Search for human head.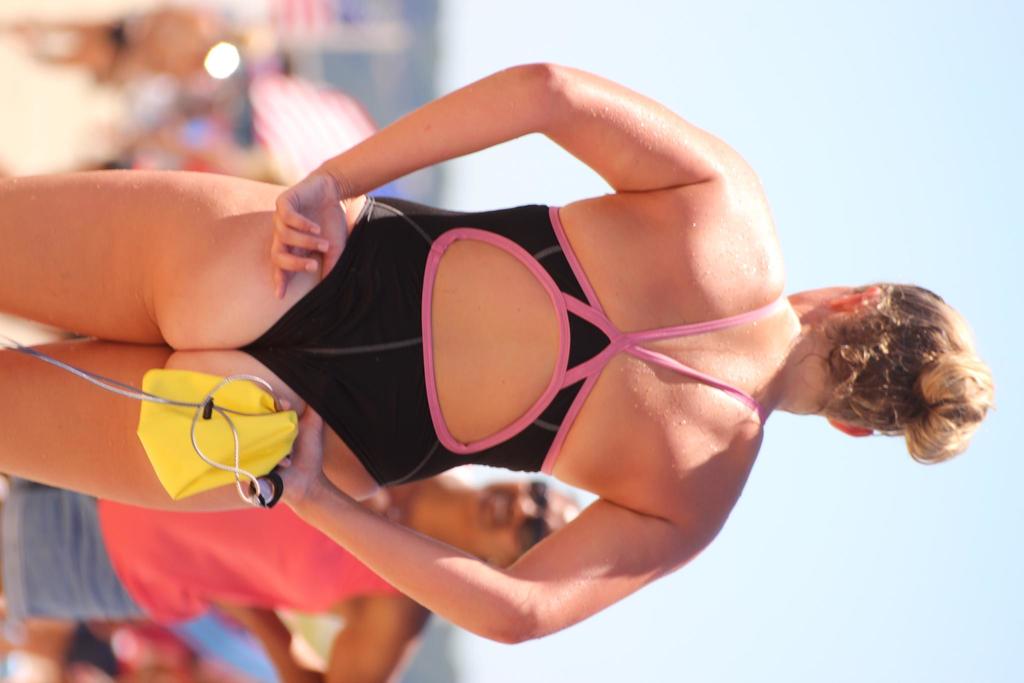
Found at (799, 288, 983, 466).
